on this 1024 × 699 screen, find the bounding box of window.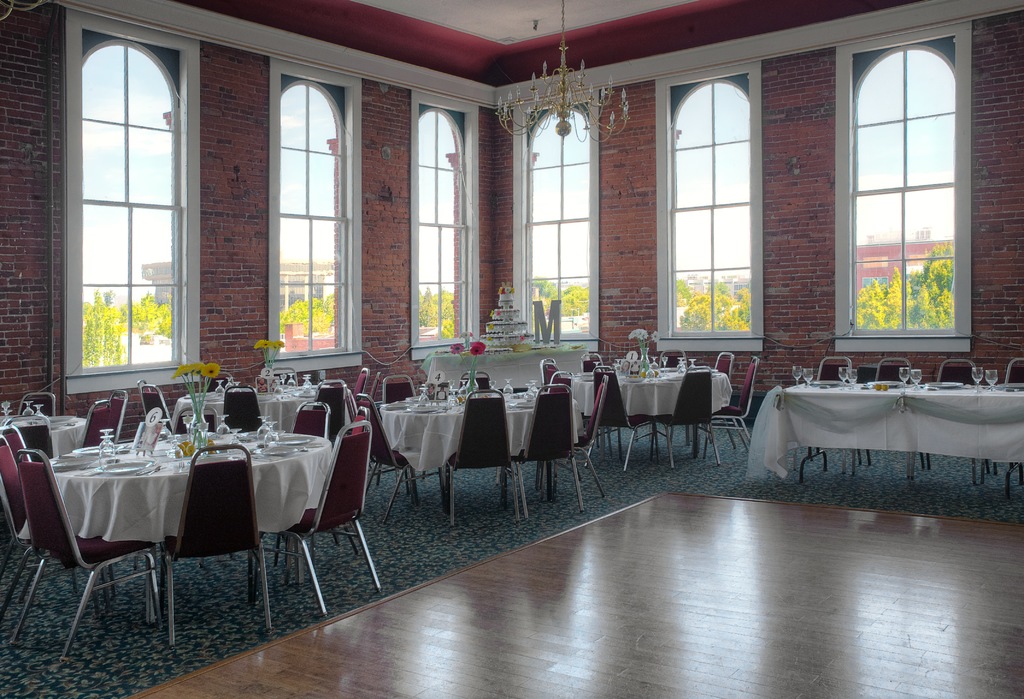
Bounding box: <box>833,16,974,352</box>.
